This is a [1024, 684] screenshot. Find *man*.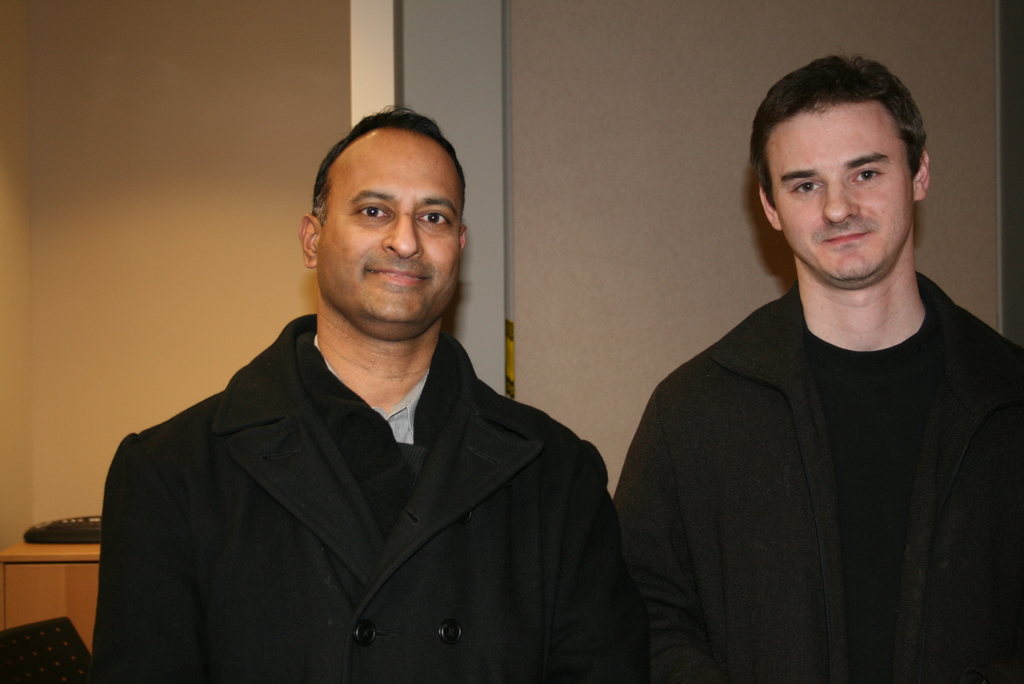
Bounding box: BBox(100, 103, 637, 665).
